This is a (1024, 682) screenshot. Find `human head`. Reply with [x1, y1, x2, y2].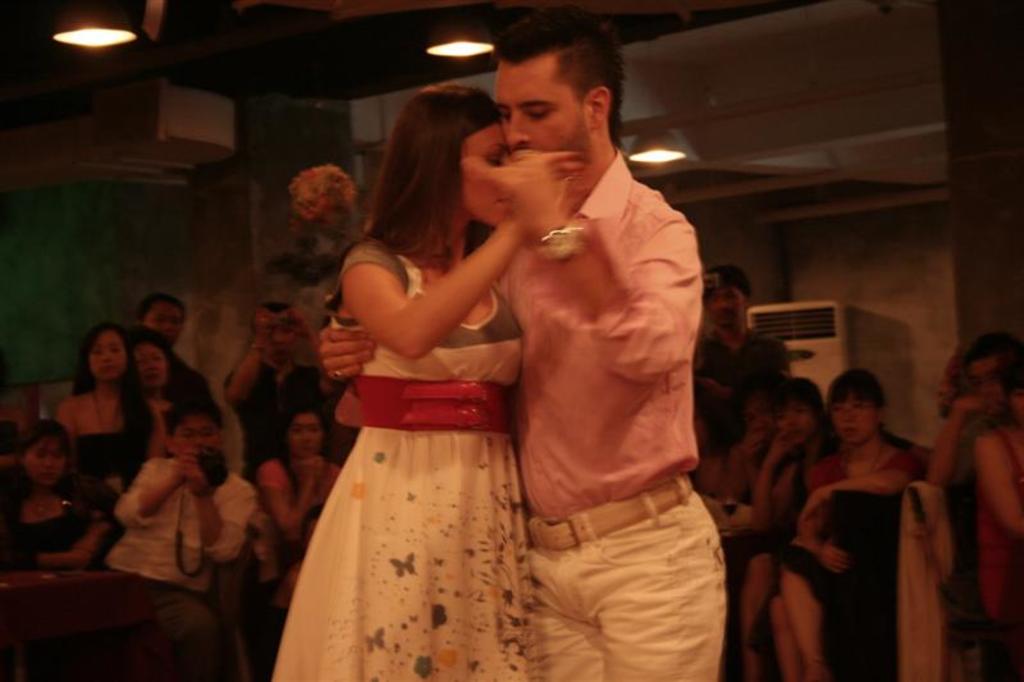
[284, 163, 355, 250].
